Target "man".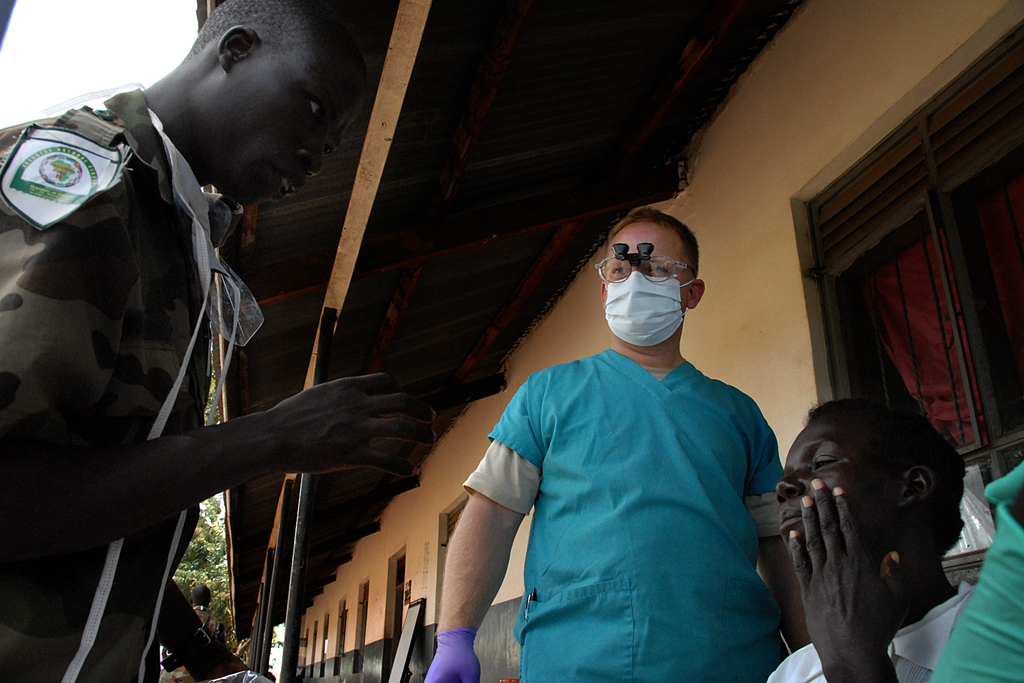
Target region: left=0, top=0, right=421, bottom=682.
